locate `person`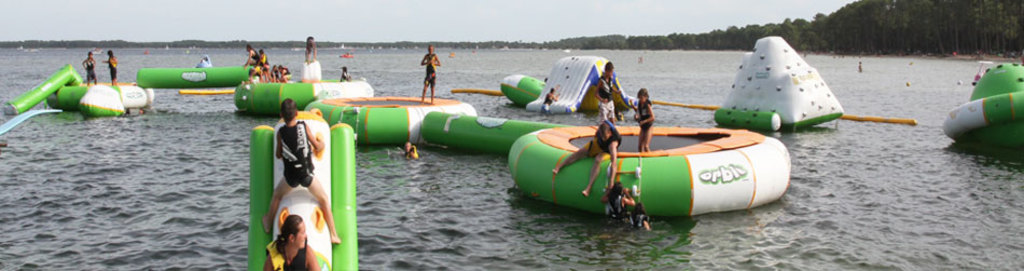
340/66/350/82
